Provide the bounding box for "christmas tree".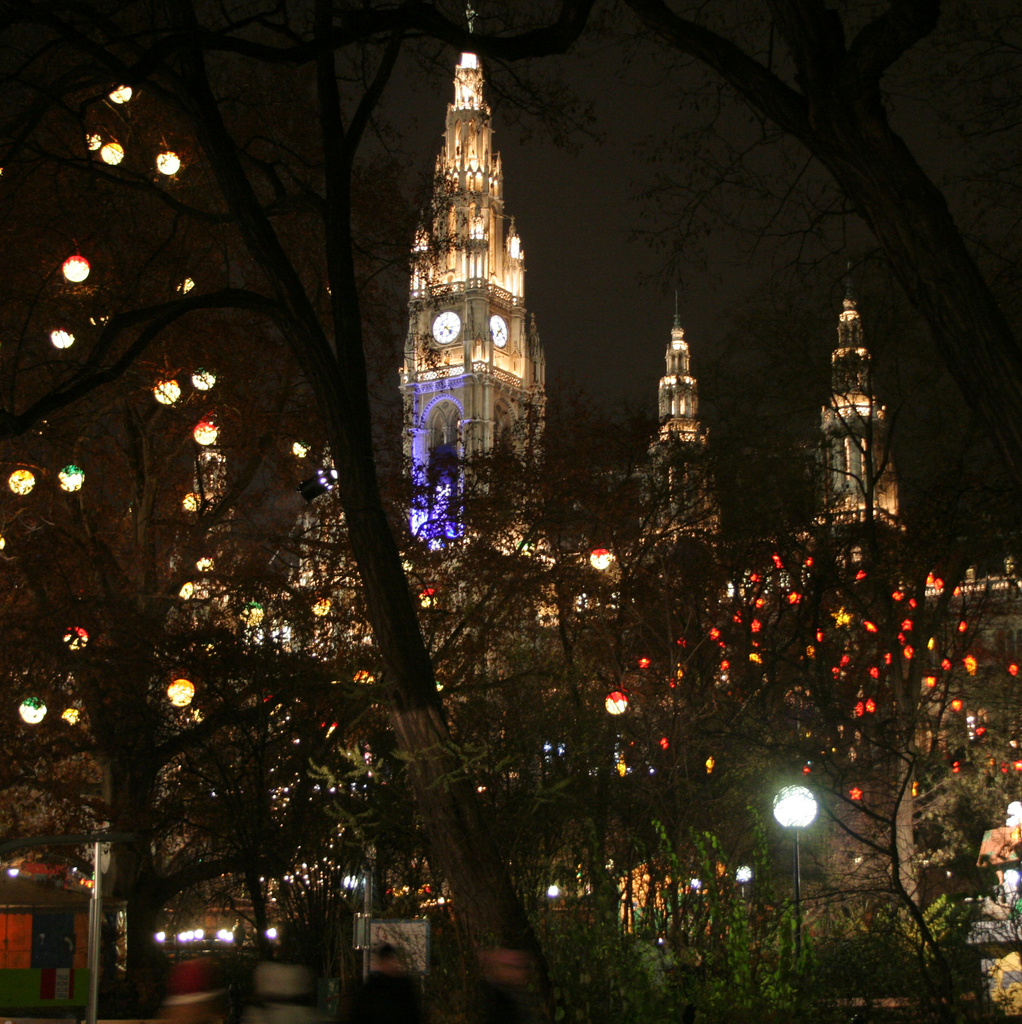
[left=847, top=461, right=1021, bottom=728].
